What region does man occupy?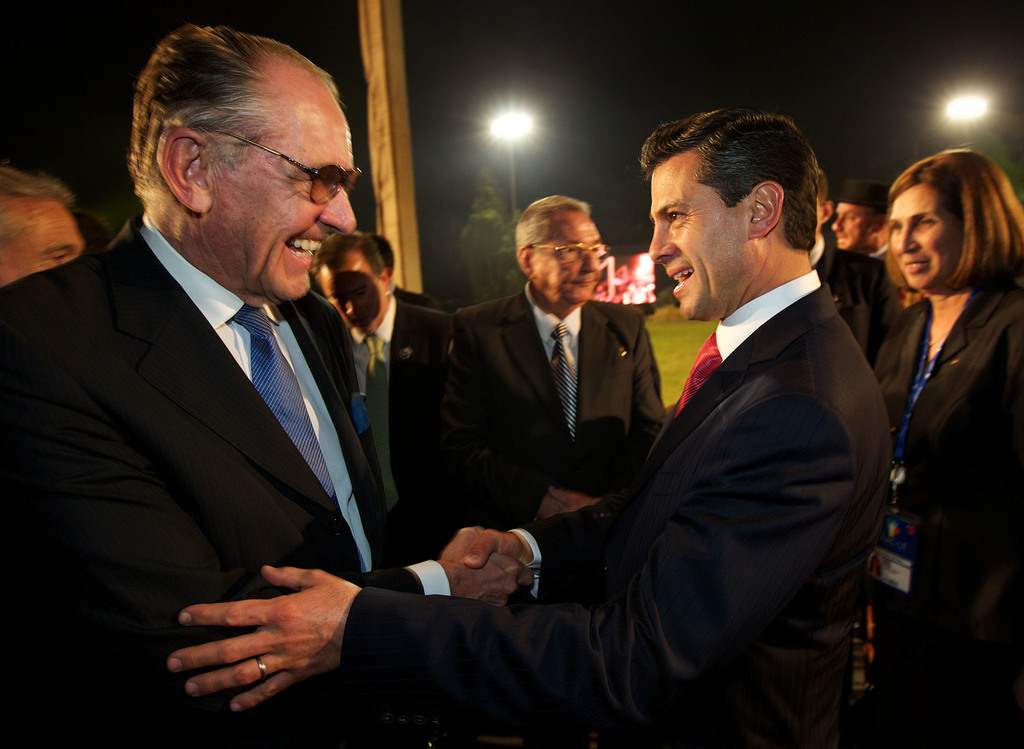
box=[314, 220, 460, 564].
